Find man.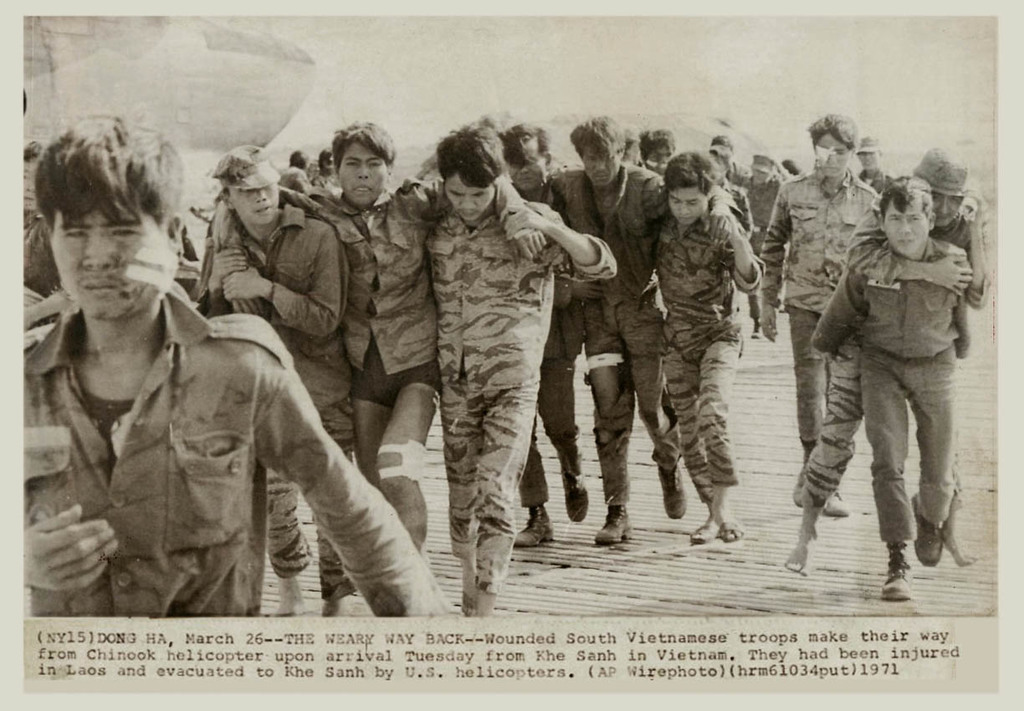
bbox(735, 151, 783, 260).
